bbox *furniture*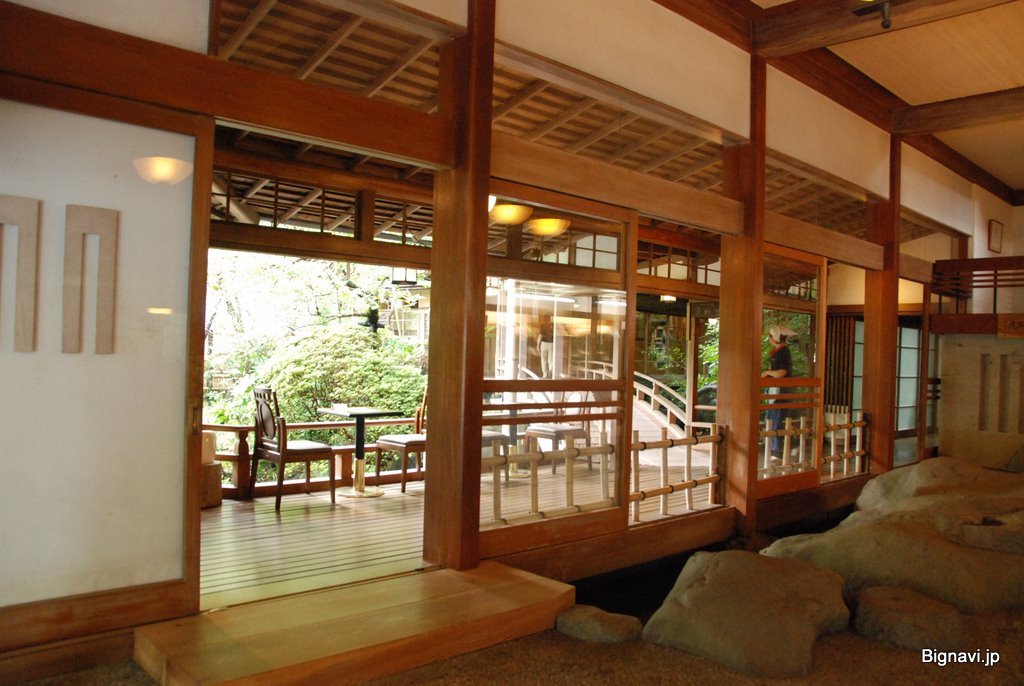
box=[253, 380, 339, 517]
